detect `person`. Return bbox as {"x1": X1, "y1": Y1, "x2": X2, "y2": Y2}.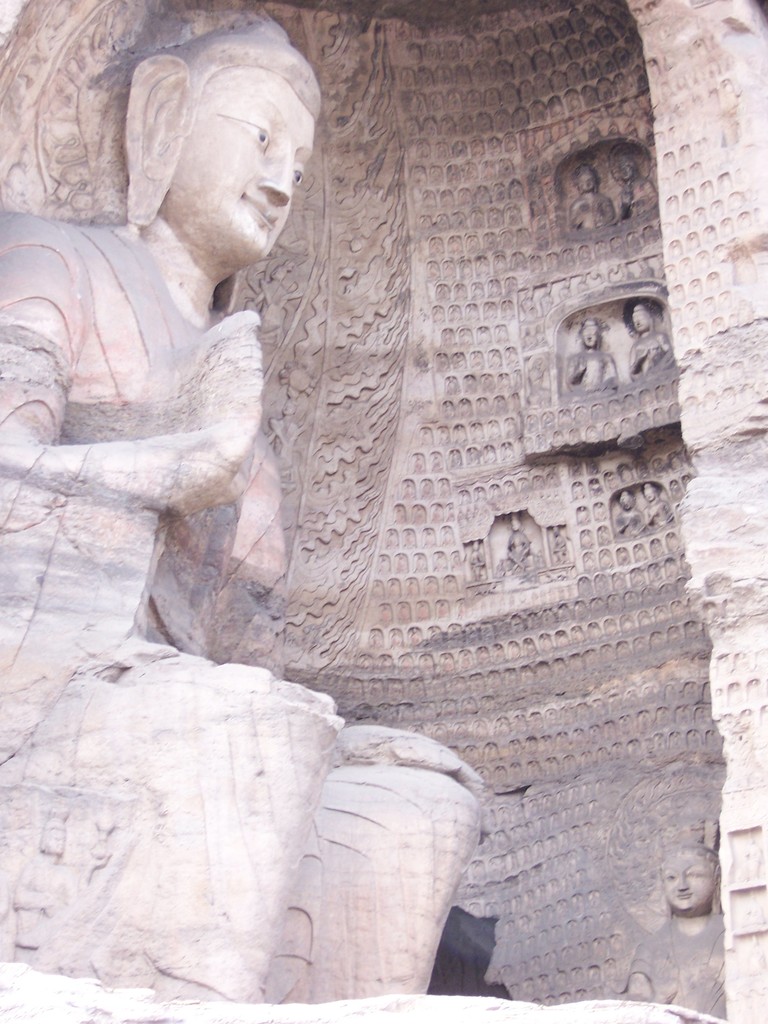
{"x1": 0, "y1": 17, "x2": 483, "y2": 1004}.
